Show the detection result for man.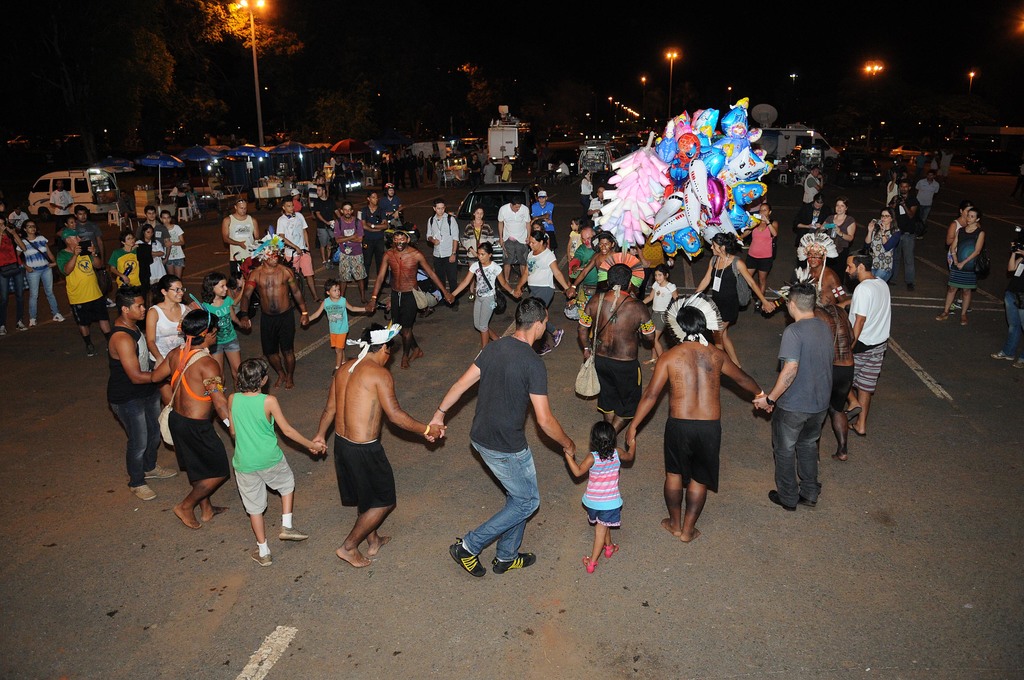
select_region(330, 155, 346, 201).
